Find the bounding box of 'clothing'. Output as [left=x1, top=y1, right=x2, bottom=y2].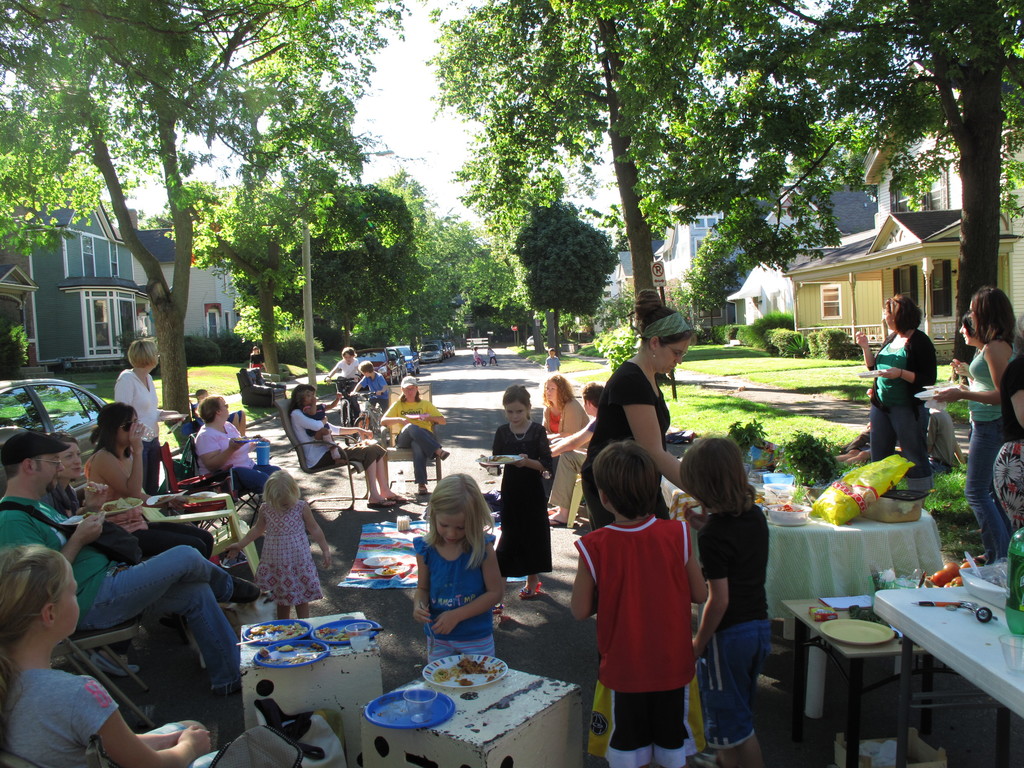
[left=714, top=511, right=772, bottom=618].
